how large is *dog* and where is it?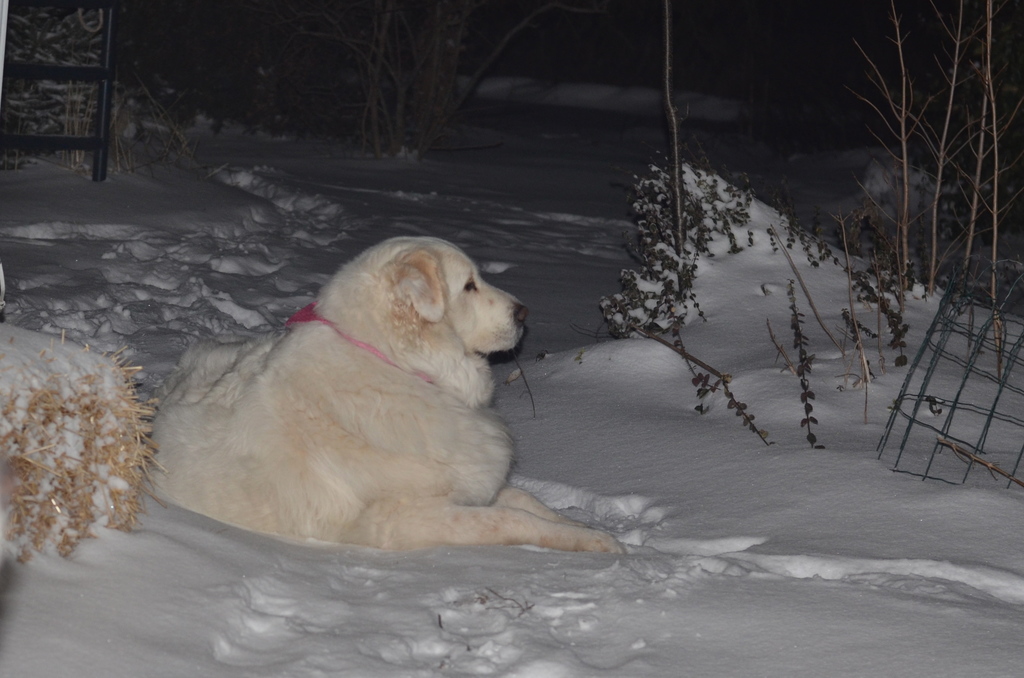
Bounding box: region(134, 238, 627, 556).
